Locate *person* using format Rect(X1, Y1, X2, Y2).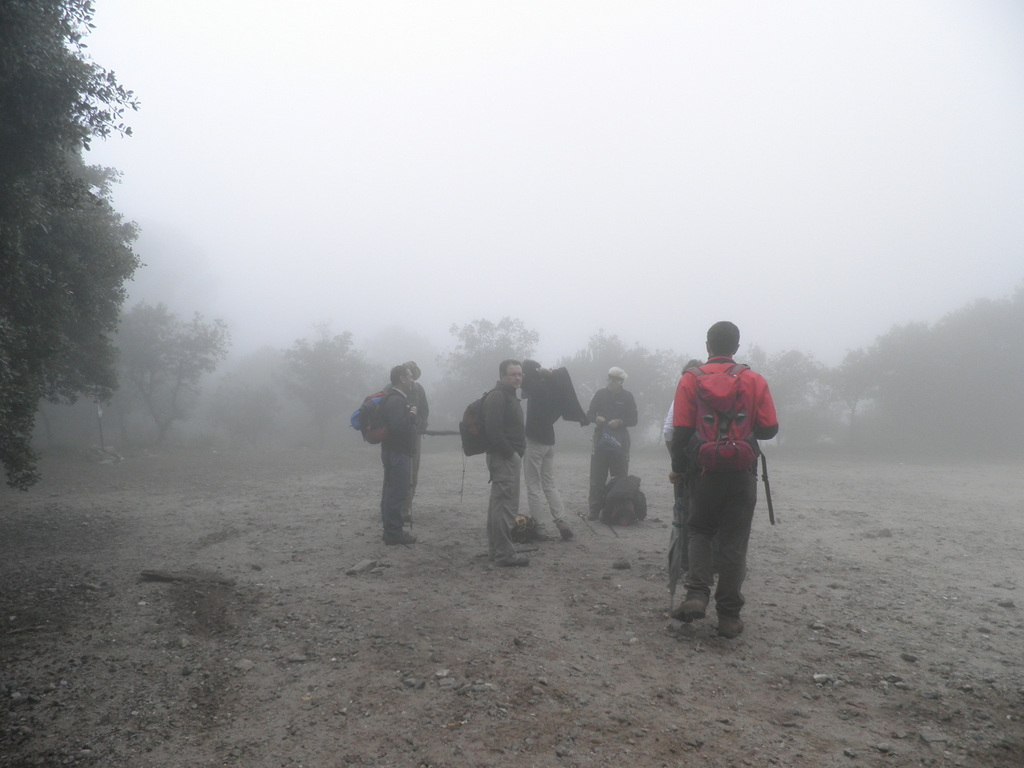
Rect(472, 365, 525, 576).
